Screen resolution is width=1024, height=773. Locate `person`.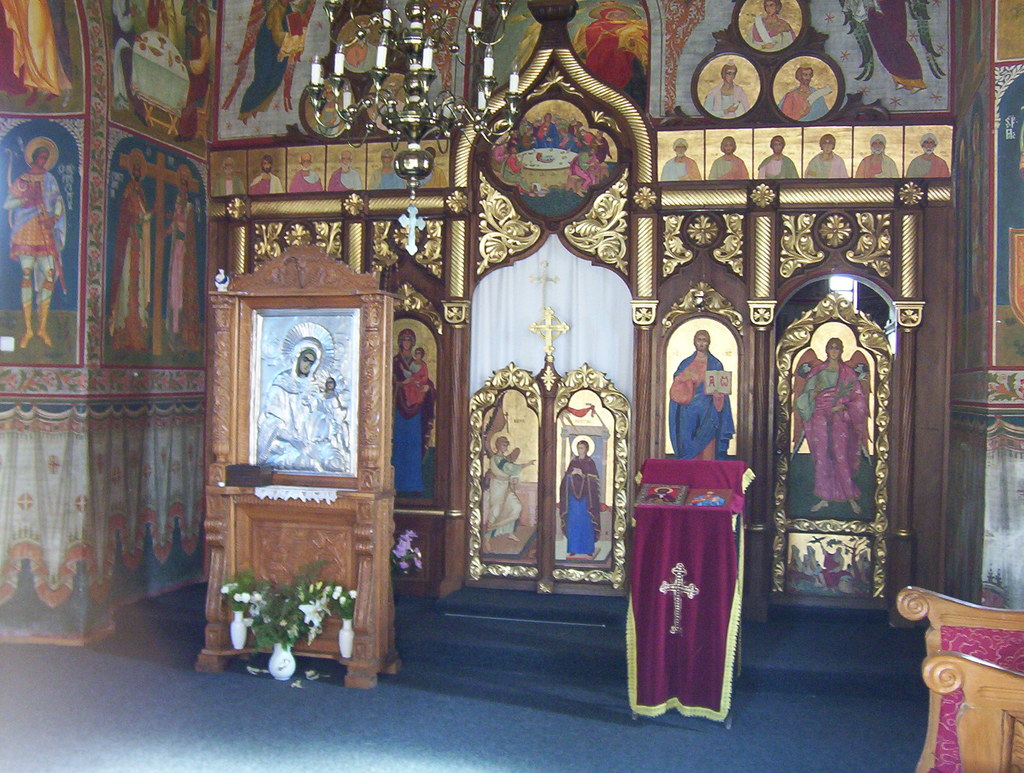
[285, 152, 323, 191].
